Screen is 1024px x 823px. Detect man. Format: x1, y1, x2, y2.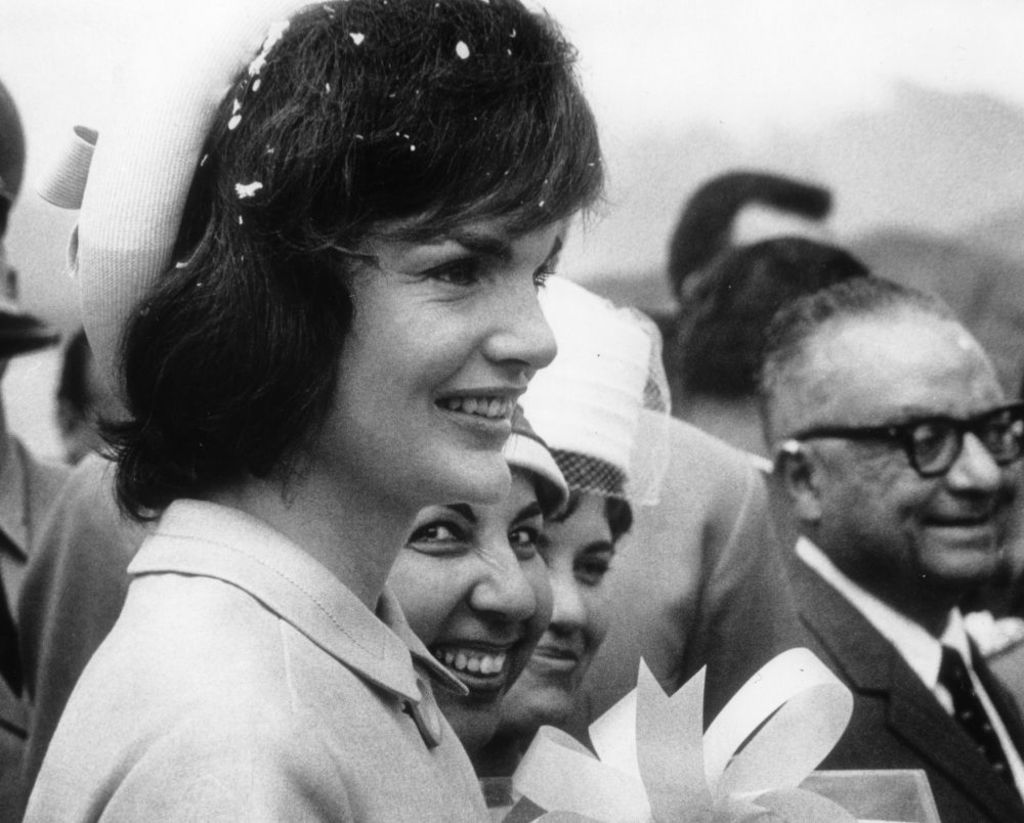
752, 274, 1023, 822.
